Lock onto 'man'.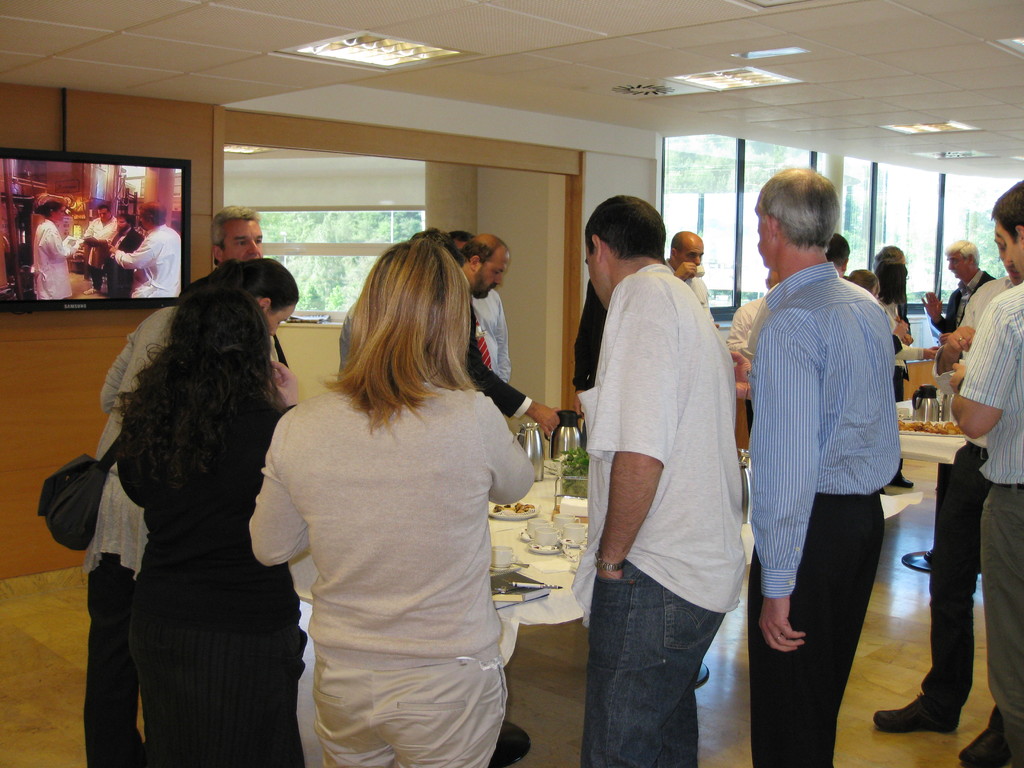
Locked: (left=204, top=204, right=302, bottom=605).
